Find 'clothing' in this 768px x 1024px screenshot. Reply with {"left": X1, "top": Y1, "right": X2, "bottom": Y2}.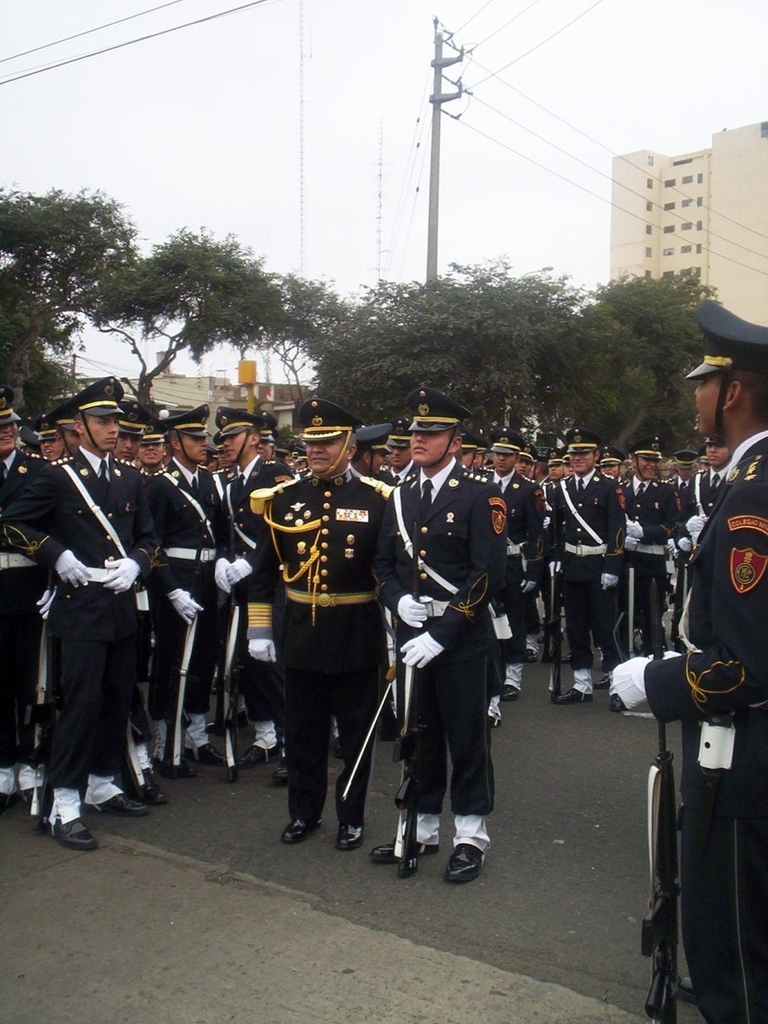
{"left": 622, "top": 468, "right": 680, "bottom": 665}.
